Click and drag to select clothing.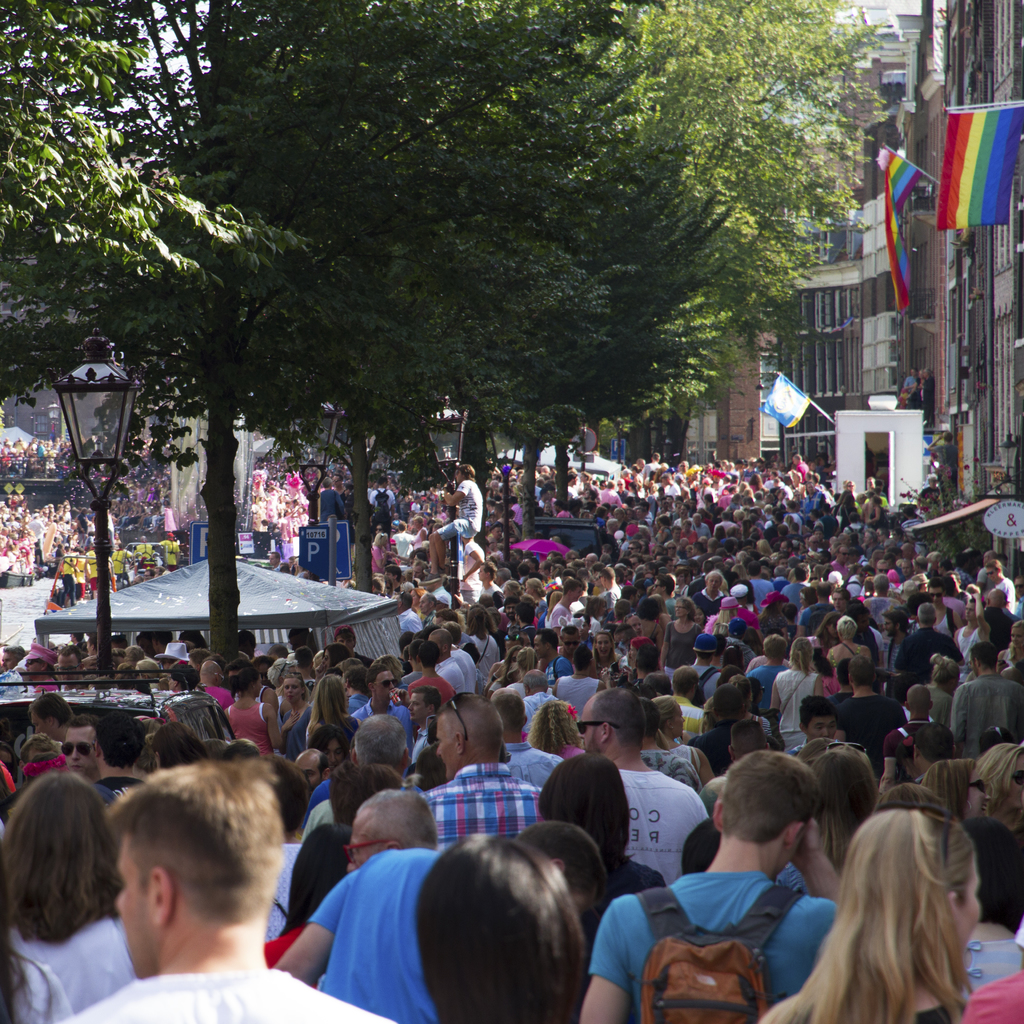
Selection: [829,689,907,772].
